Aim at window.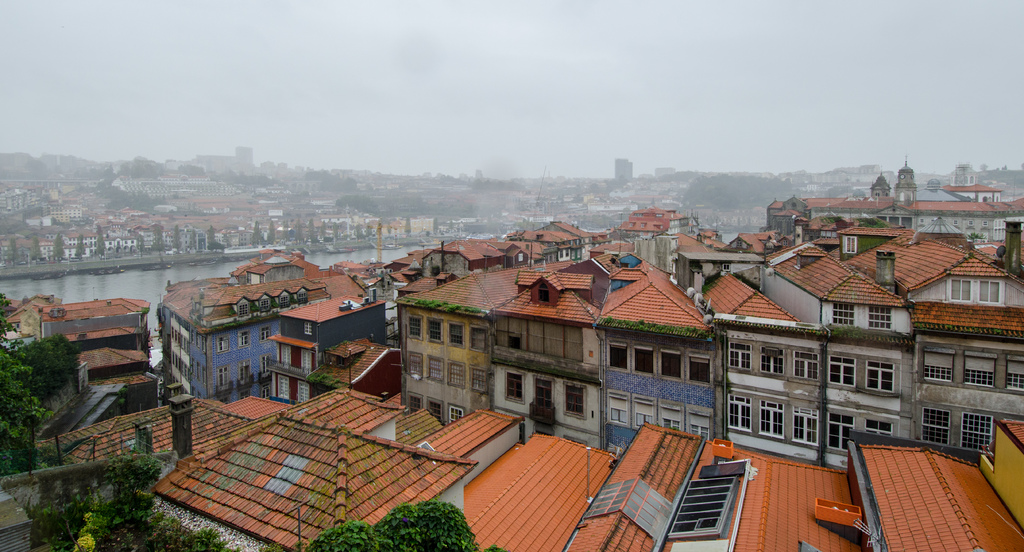
Aimed at x1=565 y1=381 x2=584 y2=416.
